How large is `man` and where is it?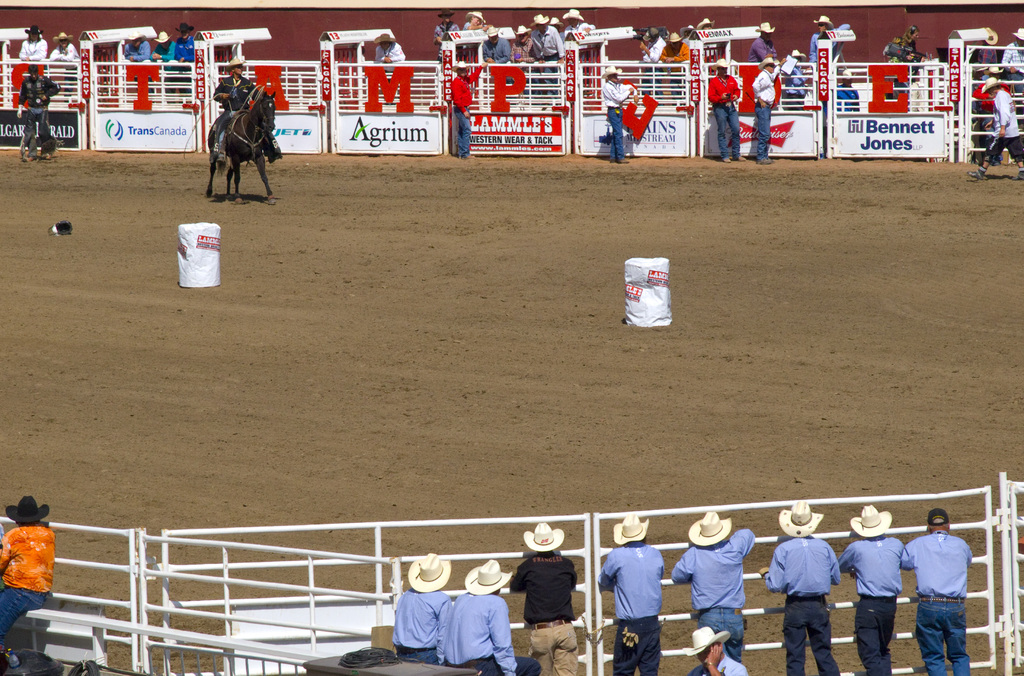
Bounding box: l=964, t=77, r=1023, b=189.
